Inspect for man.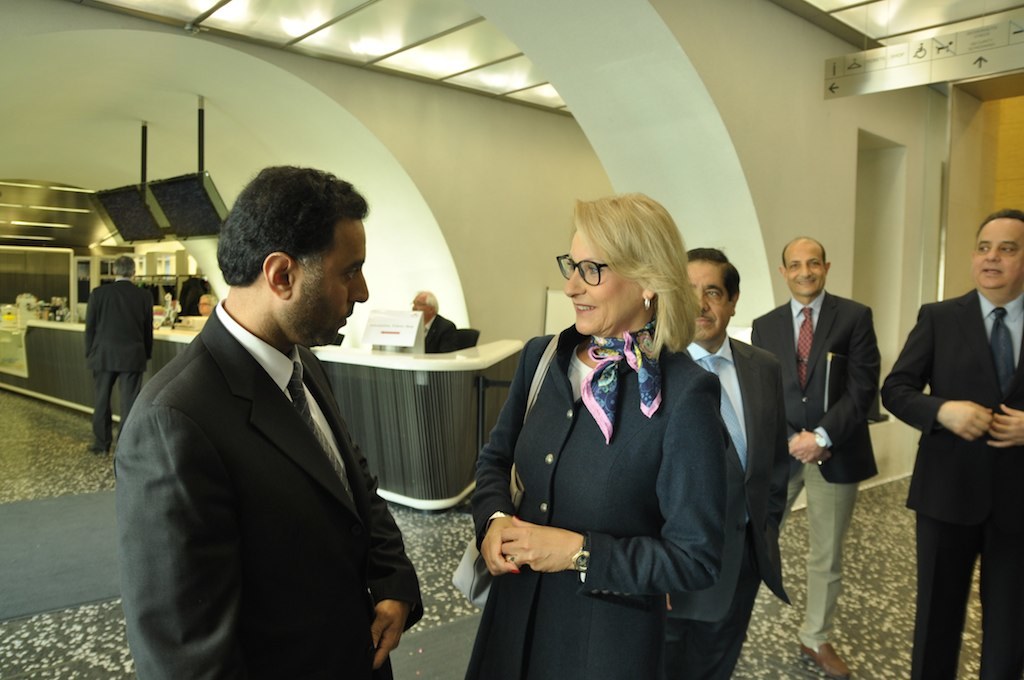
Inspection: x1=880, y1=210, x2=1023, y2=679.
